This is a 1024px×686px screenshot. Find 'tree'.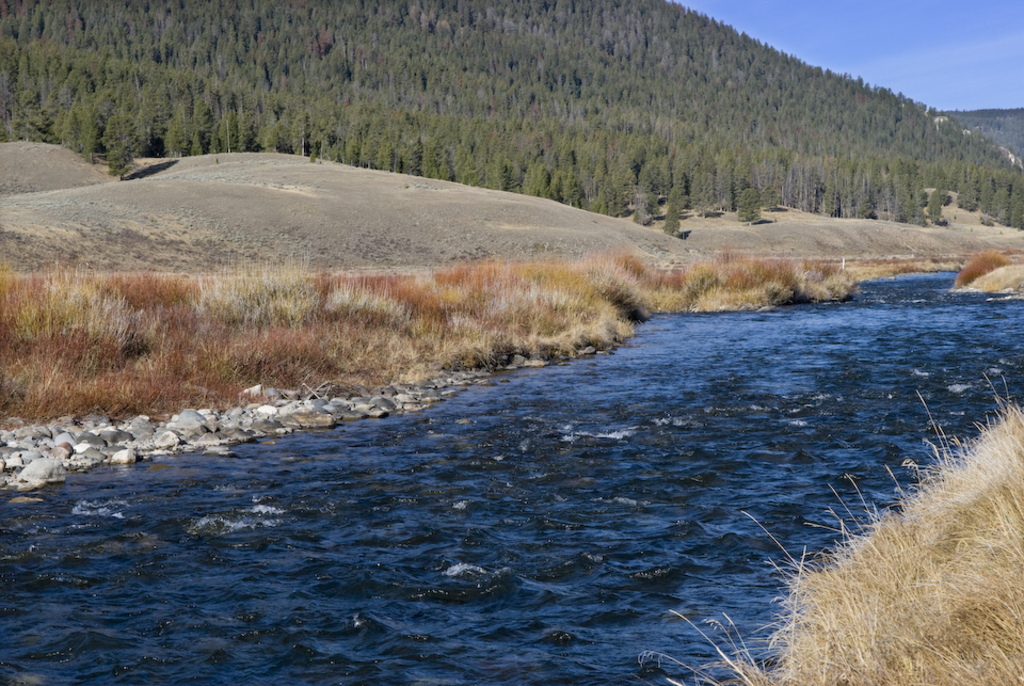
Bounding box: 539 160 551 195.
